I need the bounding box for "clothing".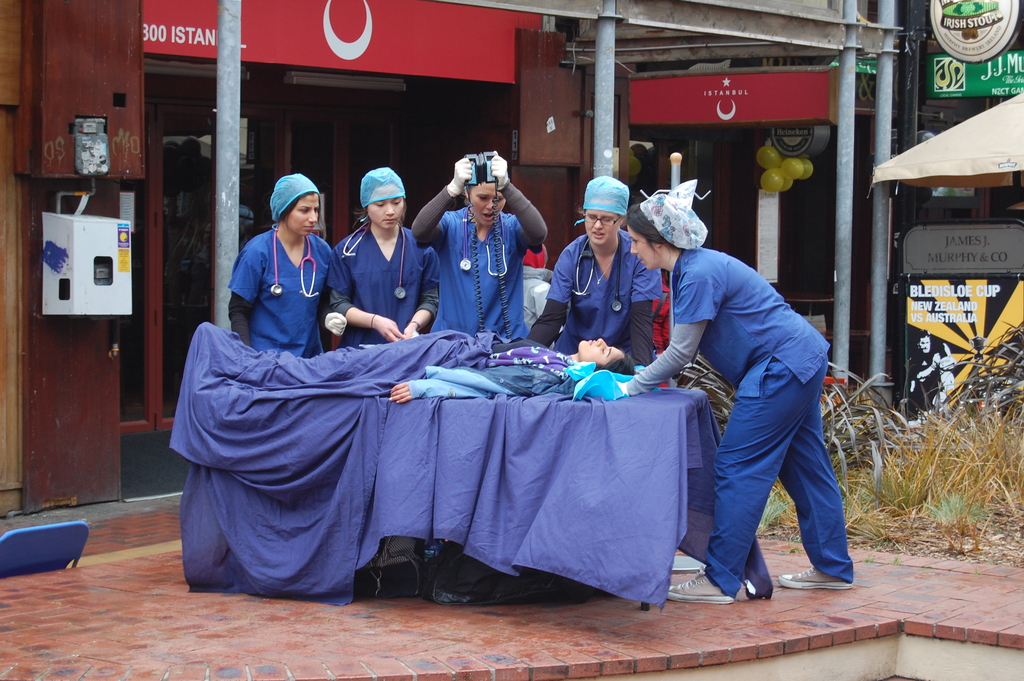
Here it is: l=527, t=227, r=662, b=363.
